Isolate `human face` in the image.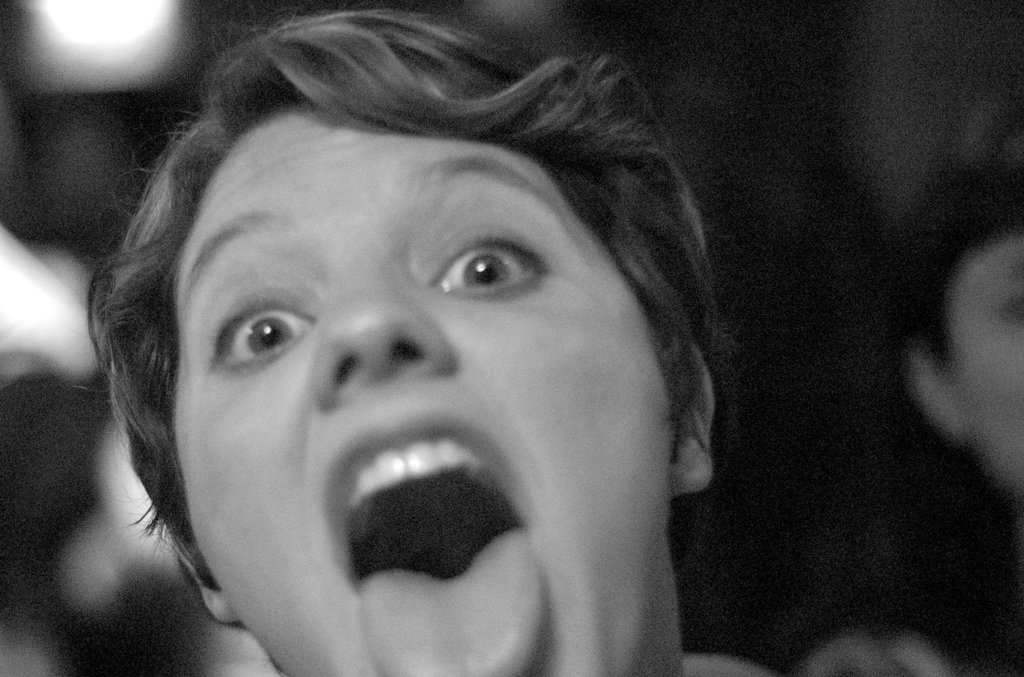
Isolated region: (950,238,1023,487).
